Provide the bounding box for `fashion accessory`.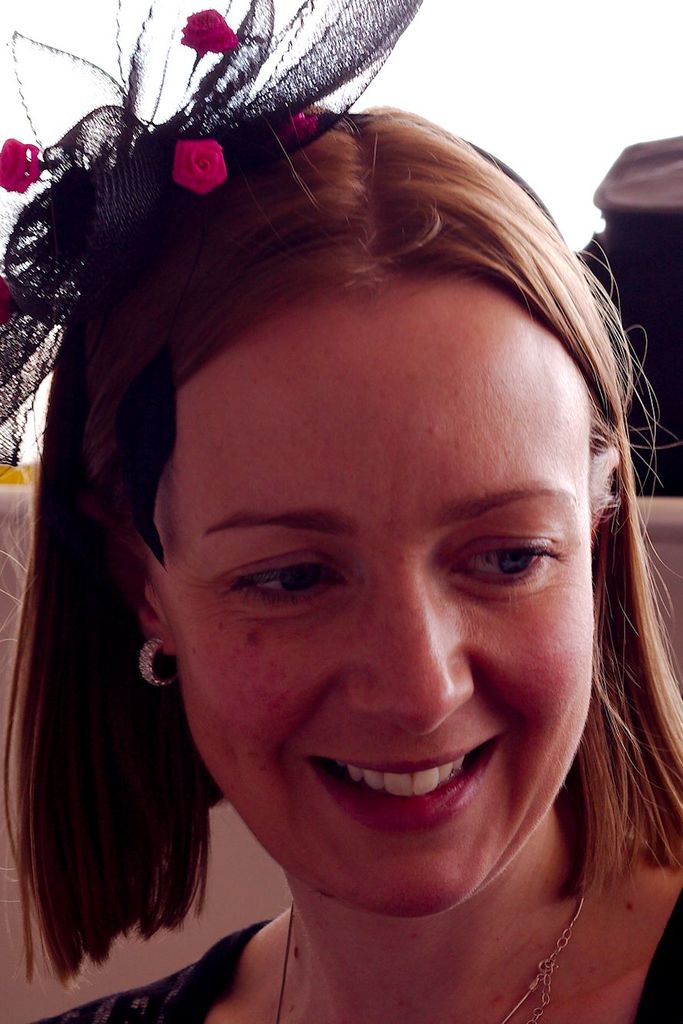
x1=140 y1=638 x2=181 y2=688.
